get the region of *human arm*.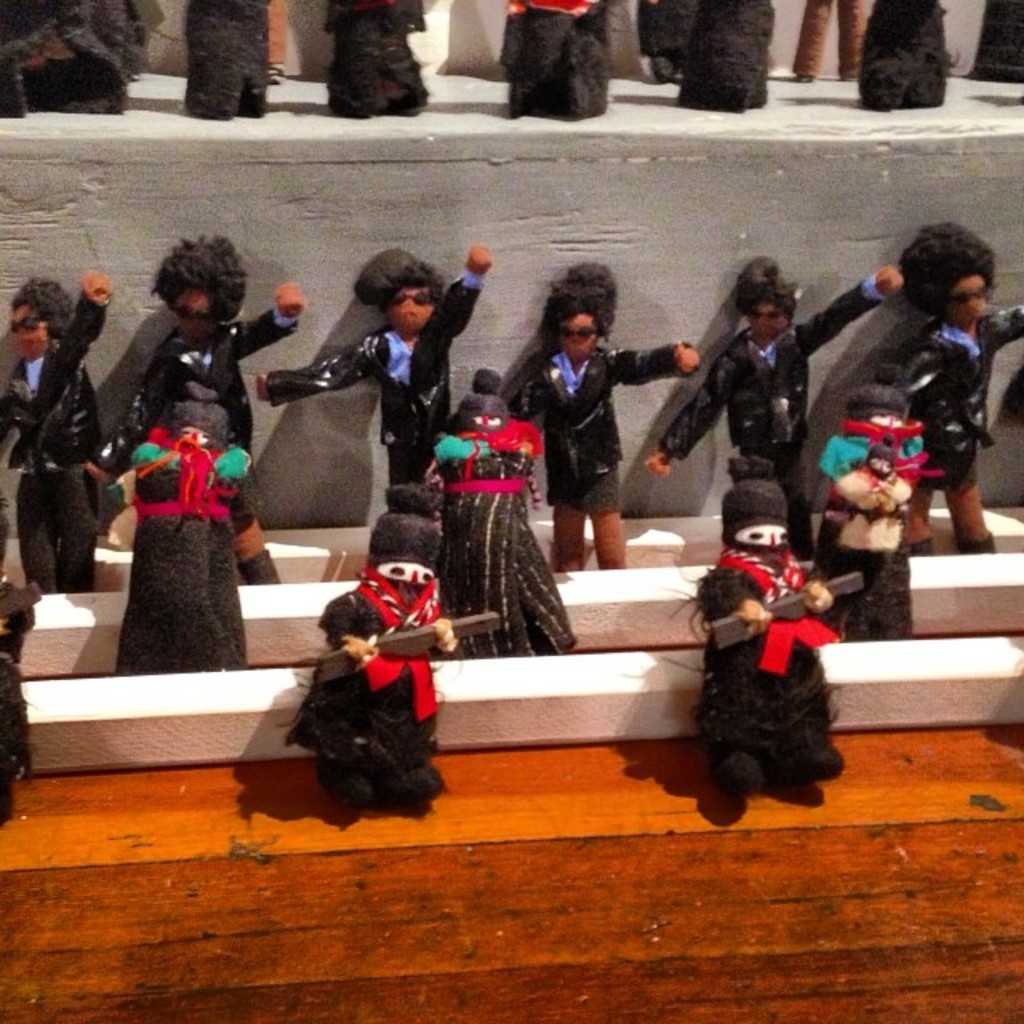
{"left": 981, "top": 299, "right": 1022, "bottom": 352}.
